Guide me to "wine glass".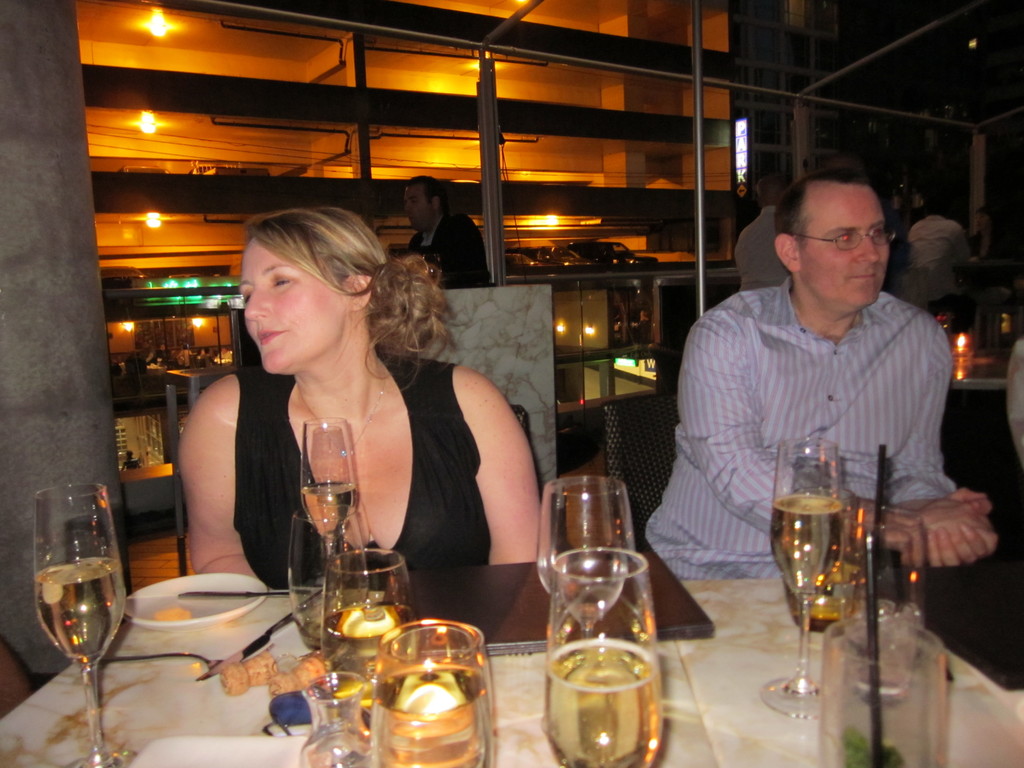
Guidance: <box>536,476,635,653</box>.
